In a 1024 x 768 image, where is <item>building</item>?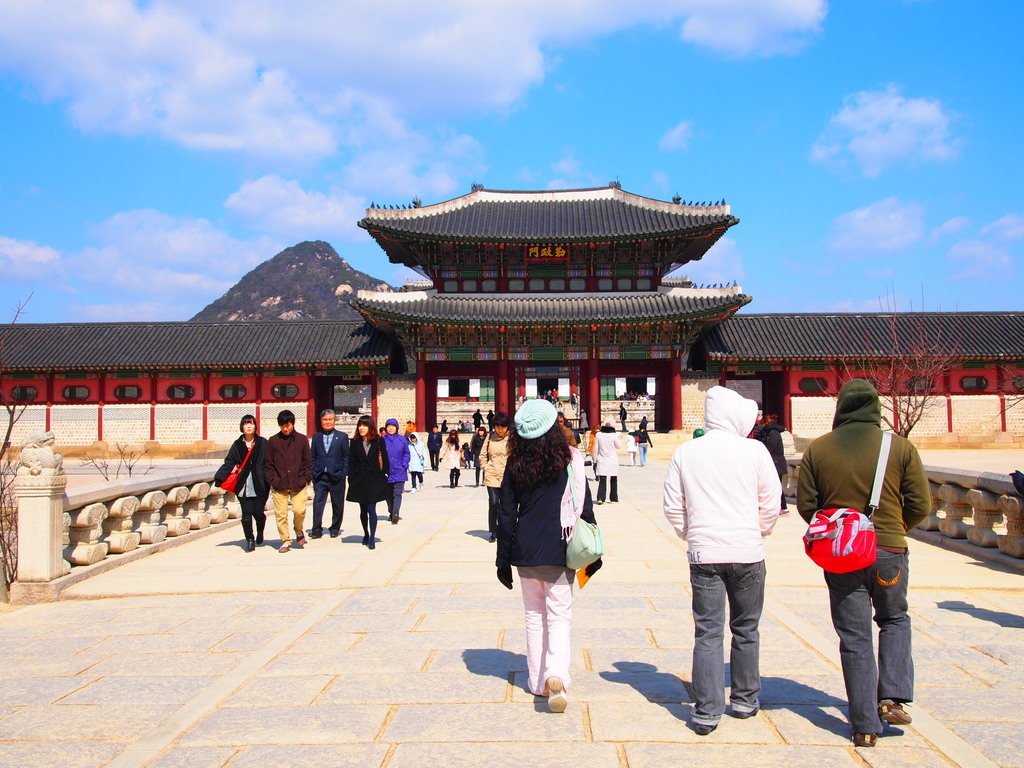
[0, 179, 1023, 465].
